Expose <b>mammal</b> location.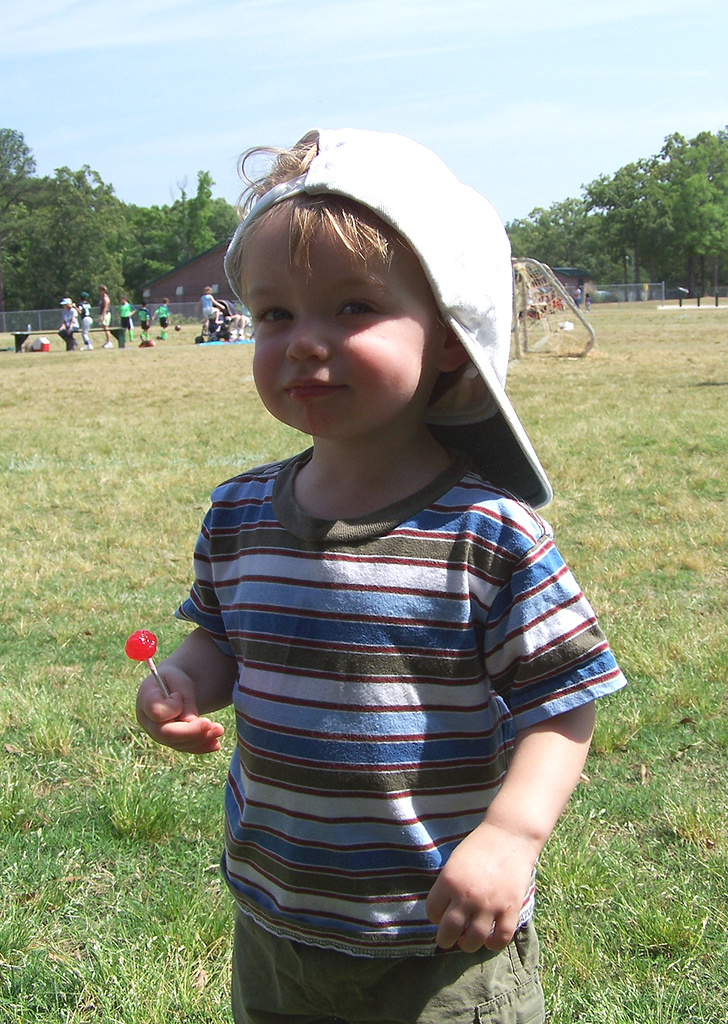
Exposed at 221 312 251 339.
